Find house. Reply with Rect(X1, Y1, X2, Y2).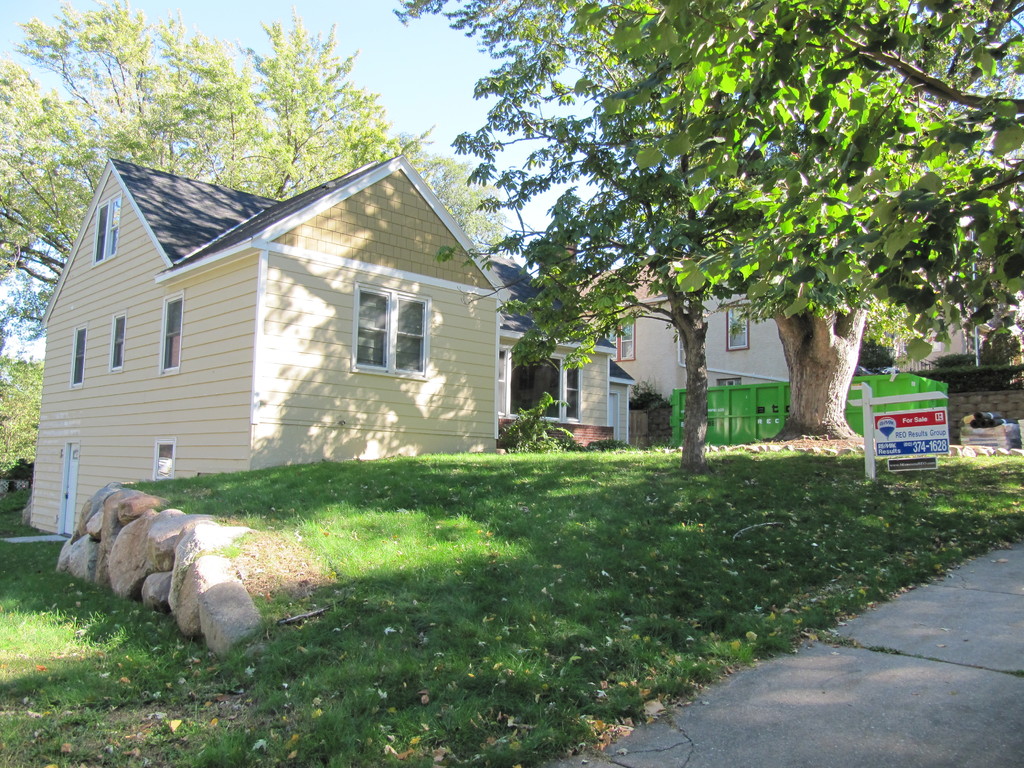
Rect(568, 252, 783, 404).
